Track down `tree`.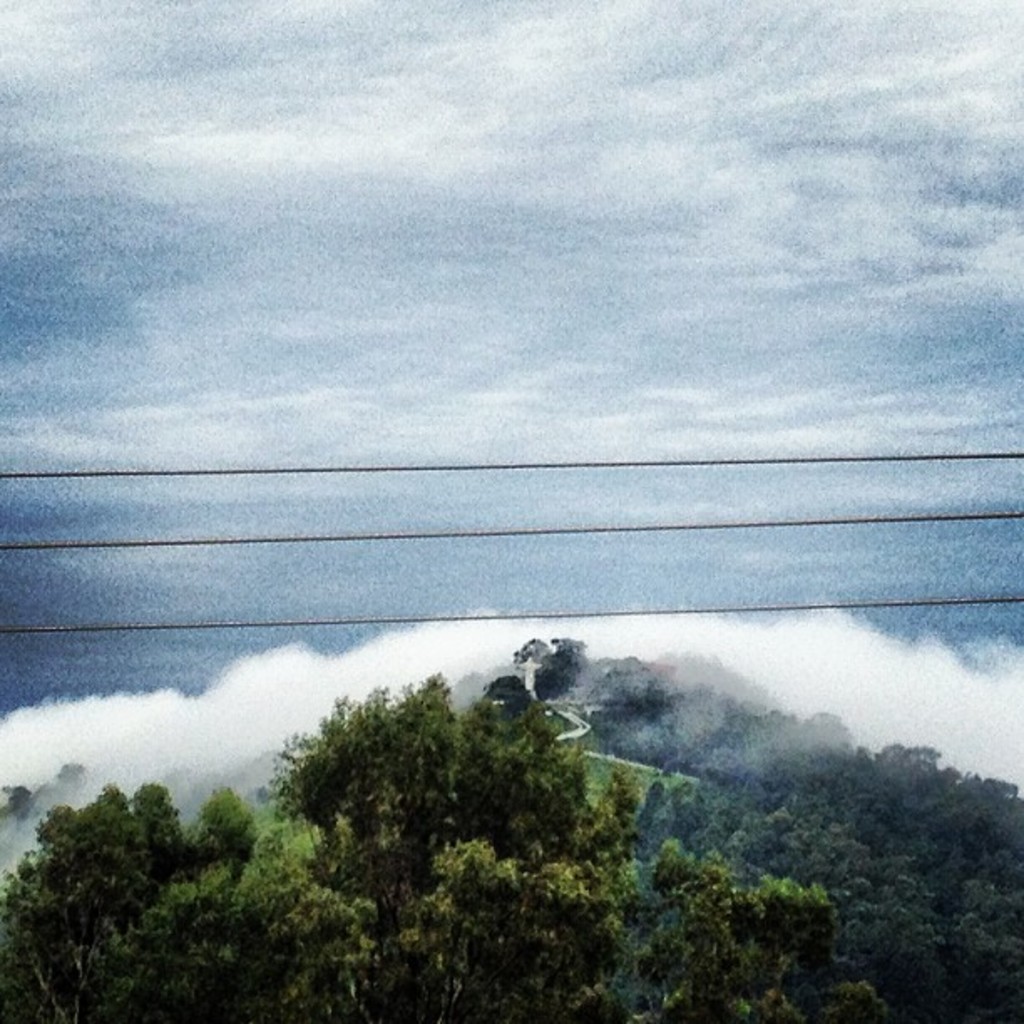
Tracked to region(641, 843, 892, 1022).
